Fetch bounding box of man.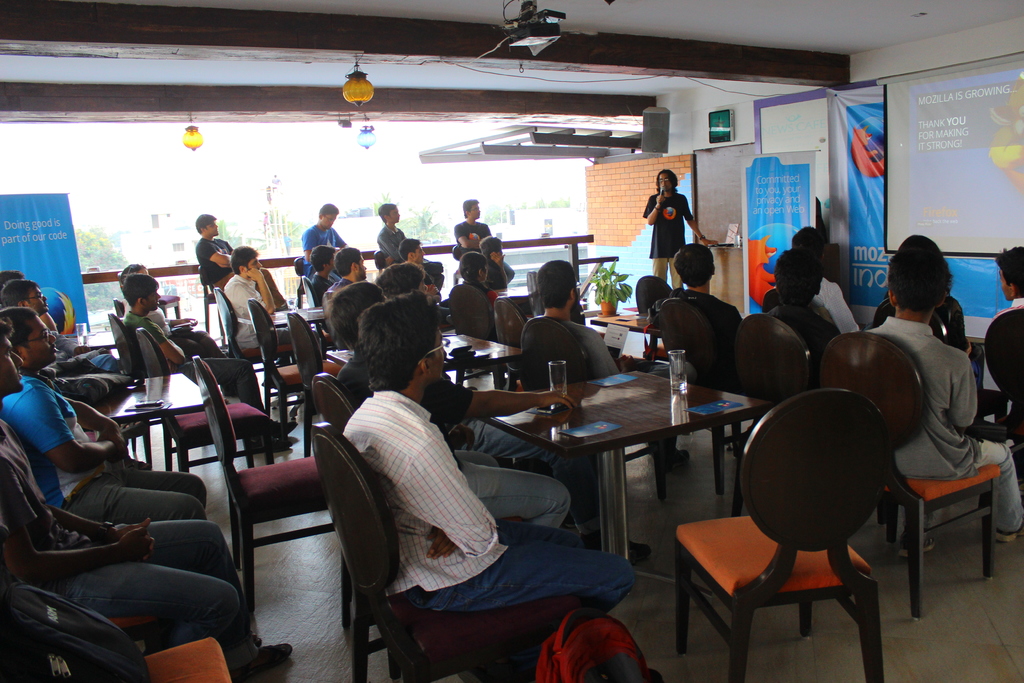
Bbox: [642, 168, 721, 292].
